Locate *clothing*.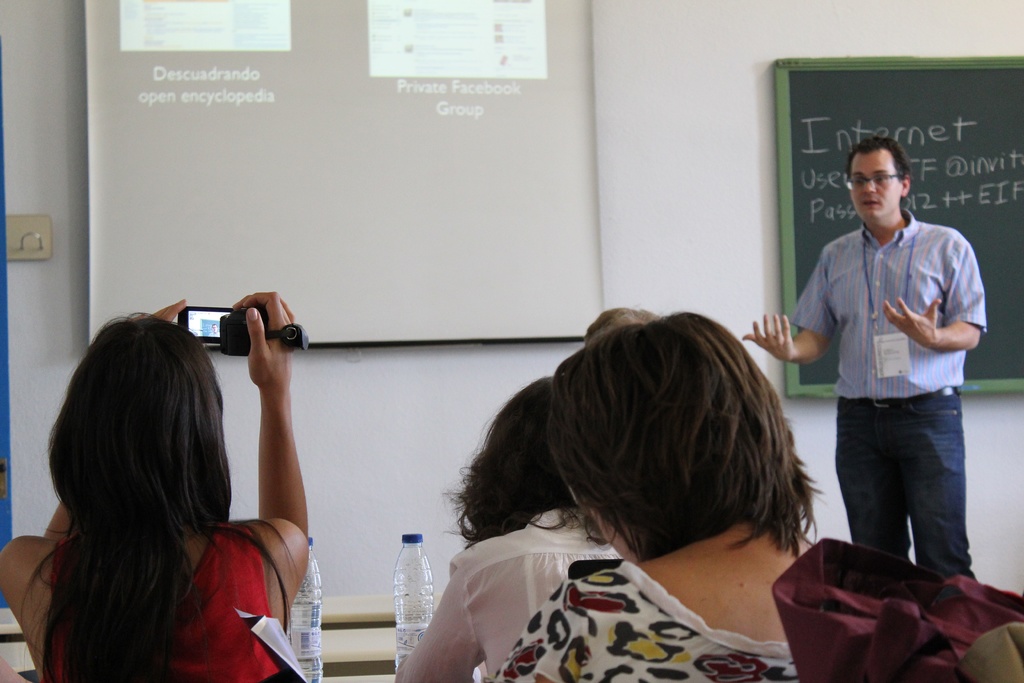
Bounding box: 781:145:988:587.
